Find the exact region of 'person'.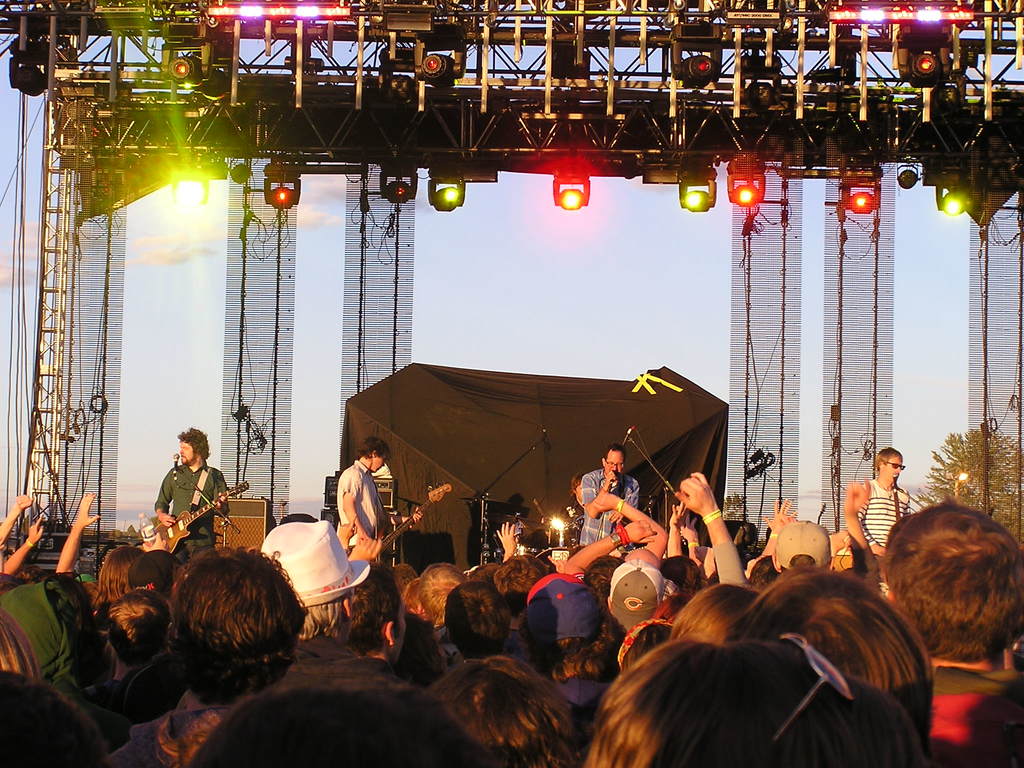
Exact region: [x1=2, y1=568, x2=110, y2=727].
